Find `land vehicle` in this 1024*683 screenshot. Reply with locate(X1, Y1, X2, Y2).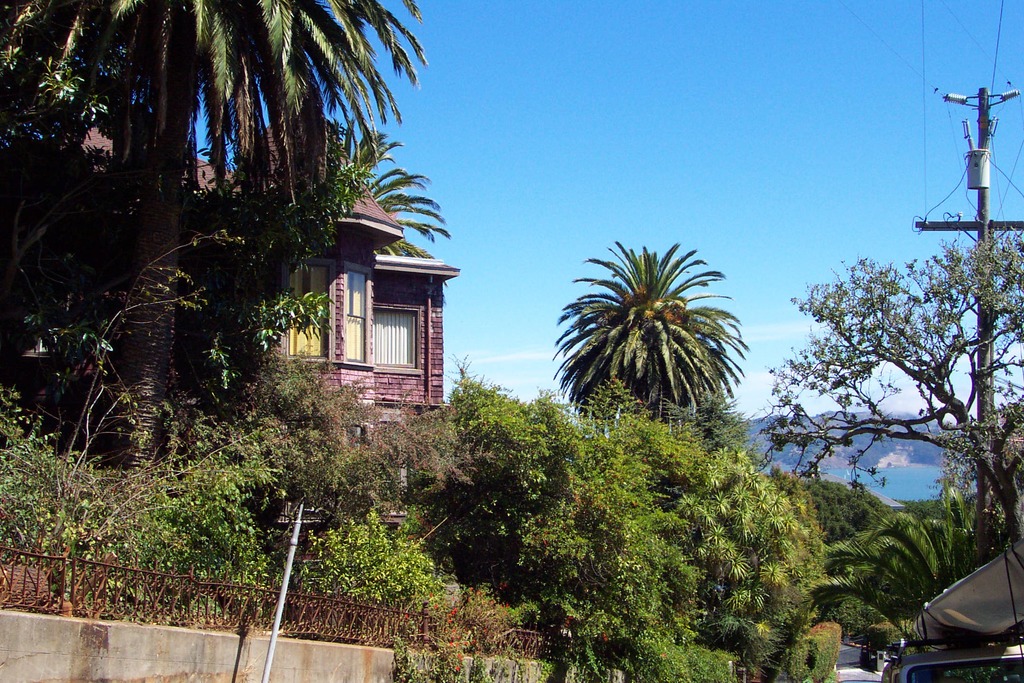
locate(877, 642, 1023, 682).
